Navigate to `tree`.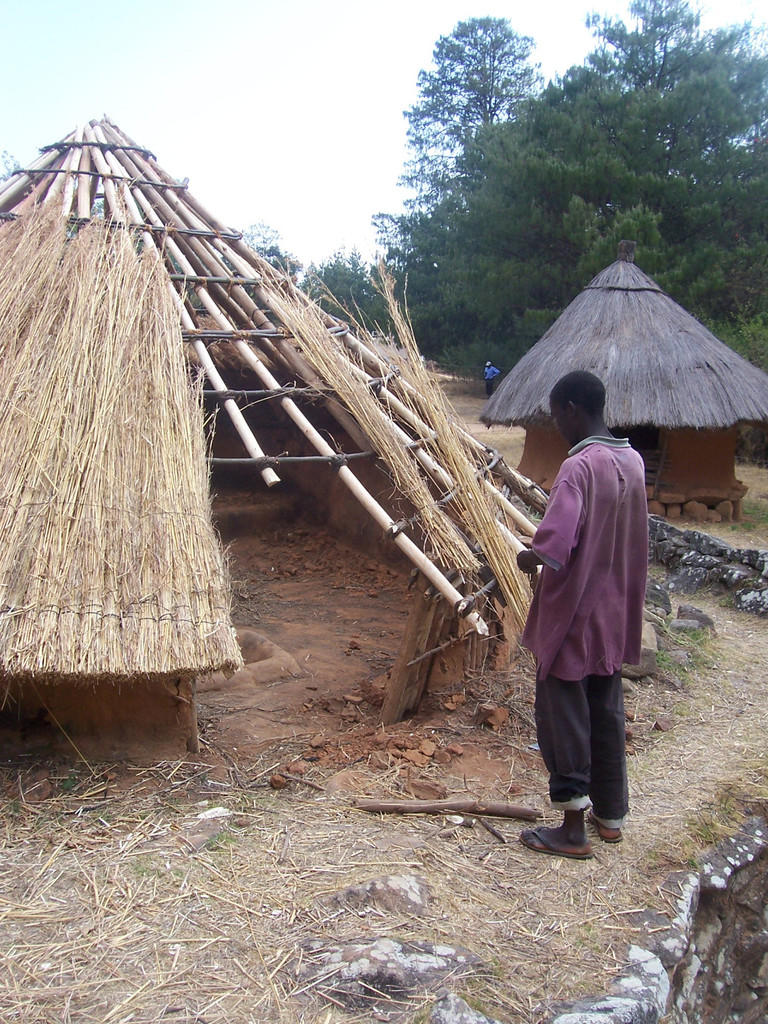
Navigation target: <bbox>307, 249, 388, 342</bbox>.
